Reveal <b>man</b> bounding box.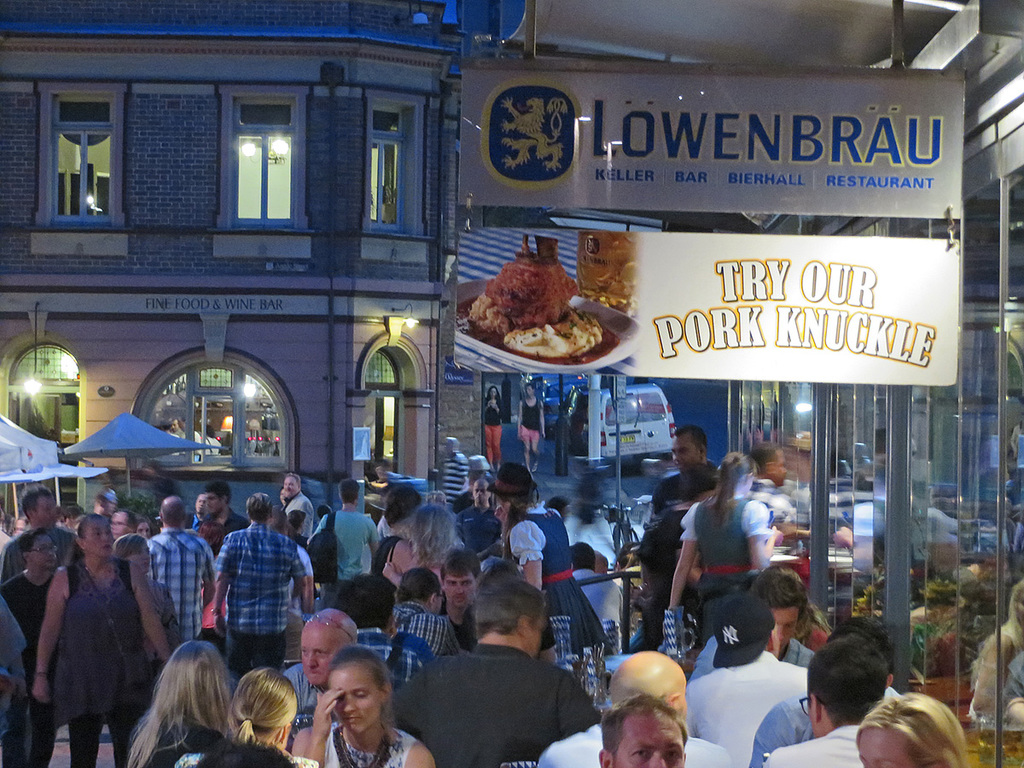
Revealed: [684,596,806,767].
